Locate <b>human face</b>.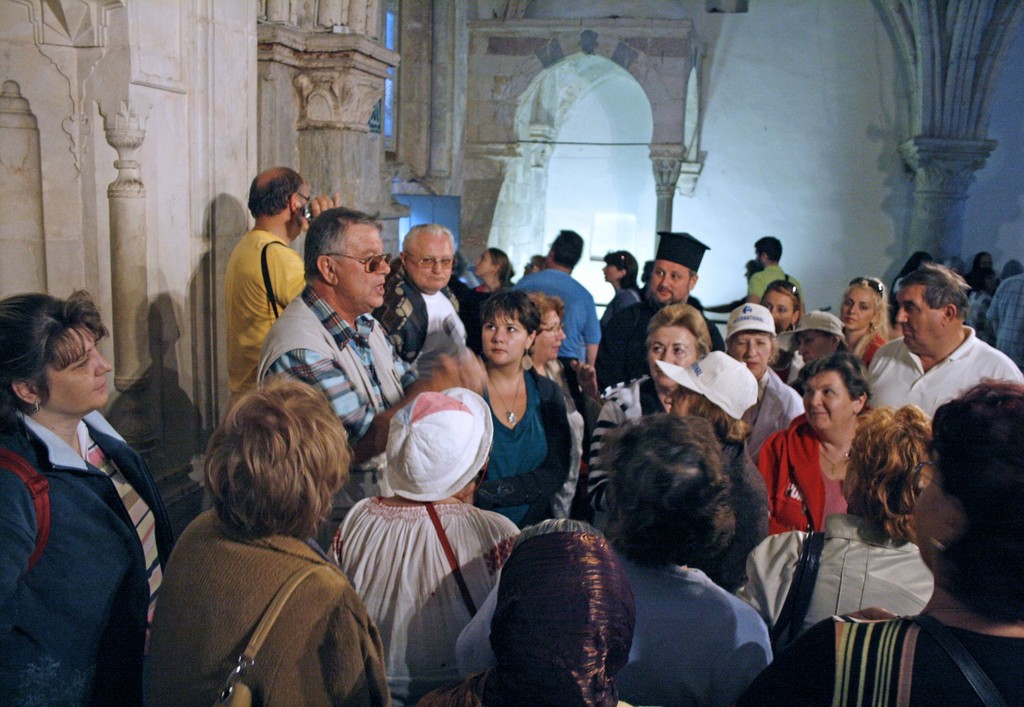
Bounding box: (left=767, top=293, right=797, bottom=328).
